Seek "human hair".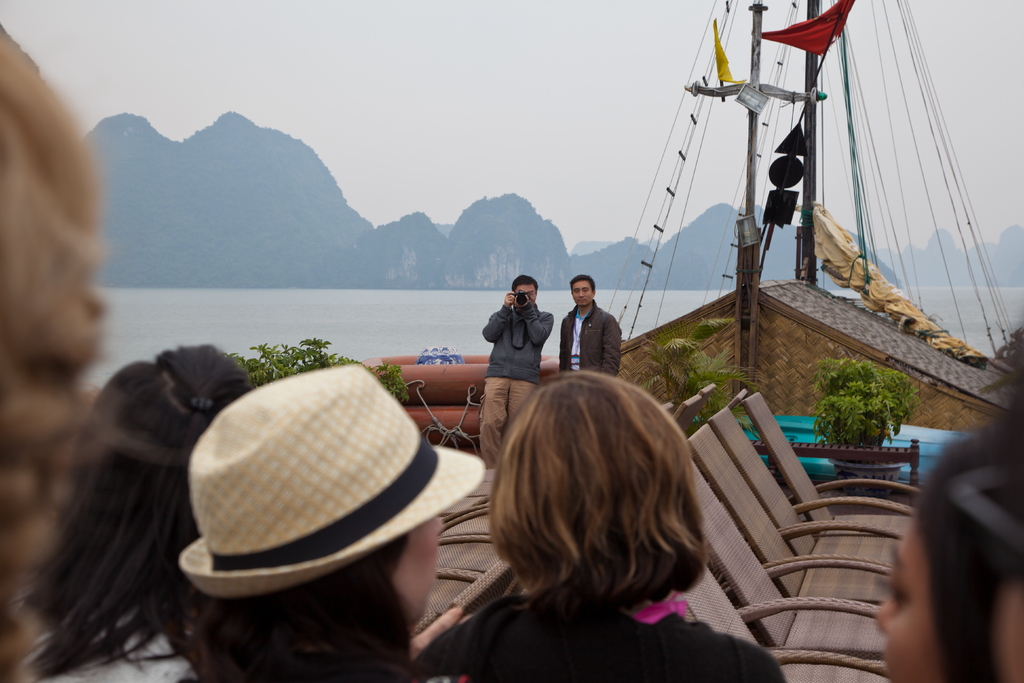
(901,431,1023,682).
